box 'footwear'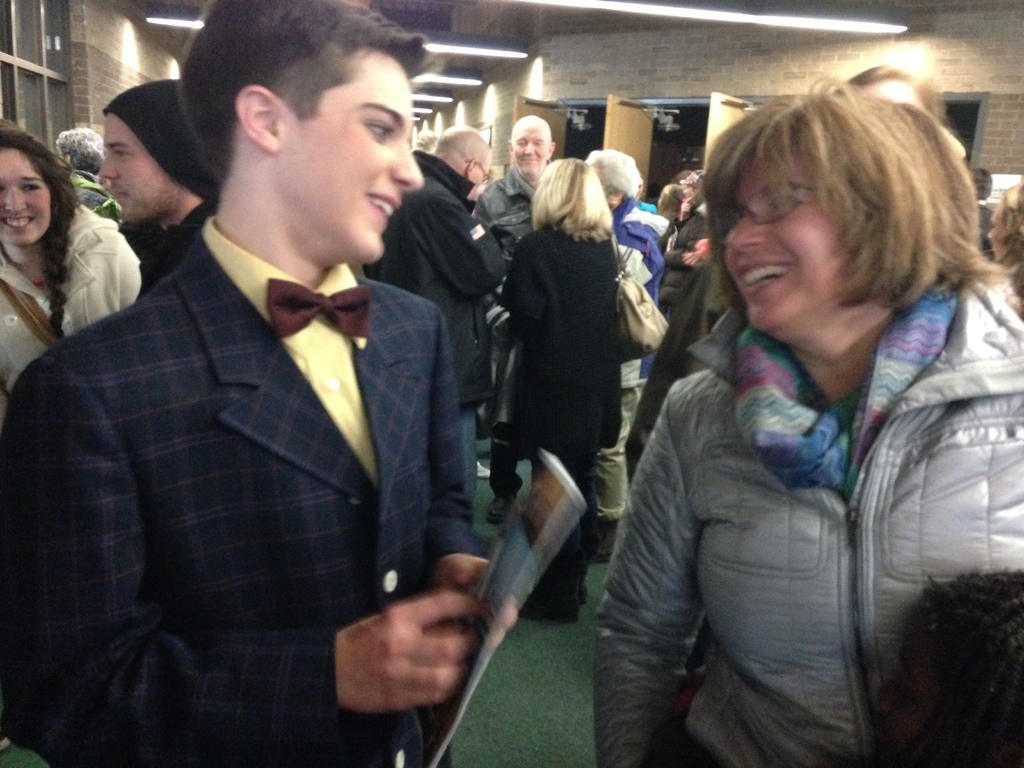
477:458:490:481
